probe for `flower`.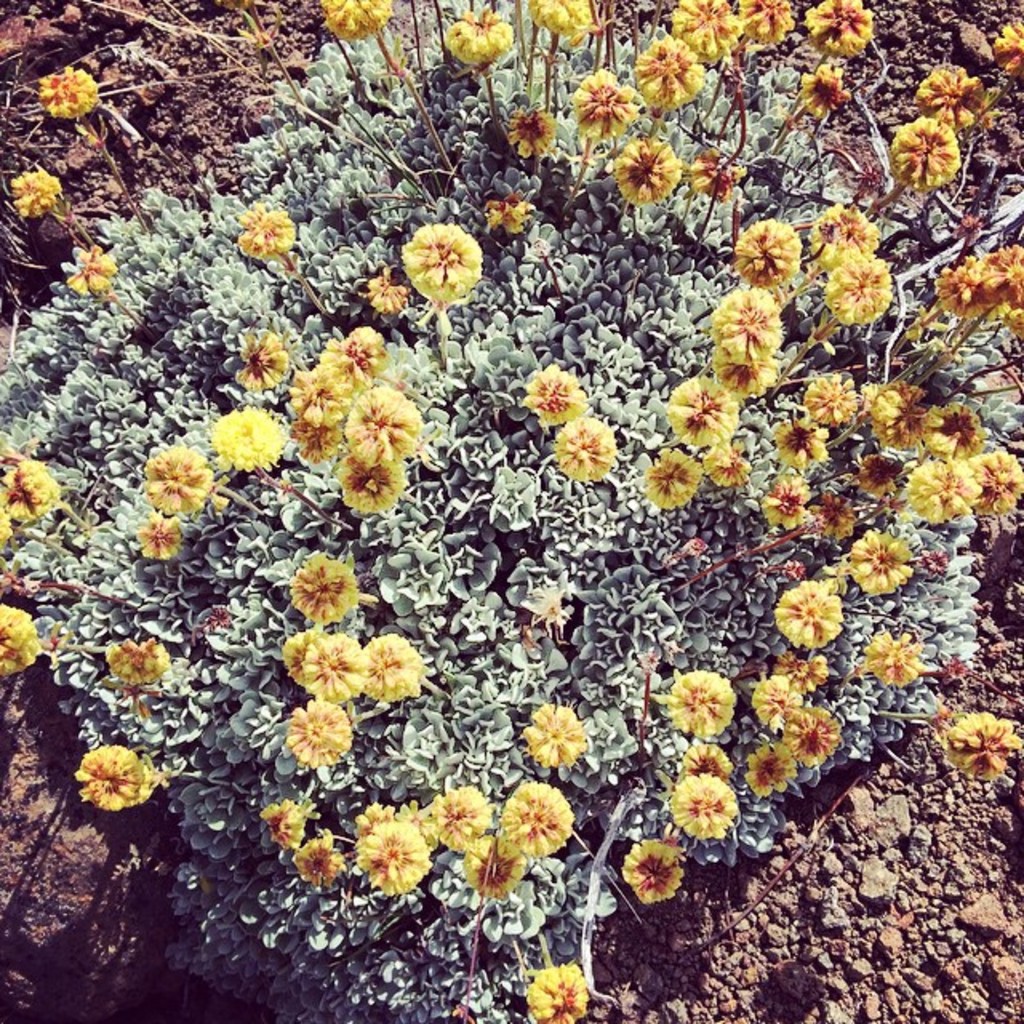
Probe result: {"left": 10, "top": 165, "right": 59, "bottom": 214}.
